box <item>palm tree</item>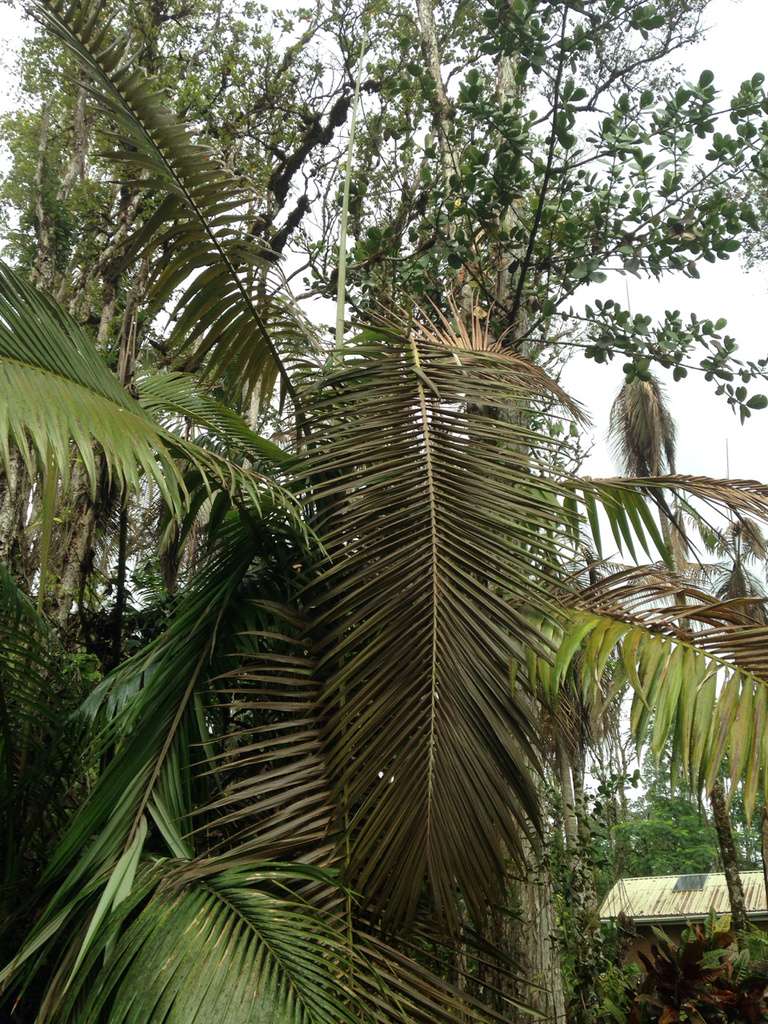
{"x1": 0, "y1": 0, "x2": 767, "y2": 1023}
